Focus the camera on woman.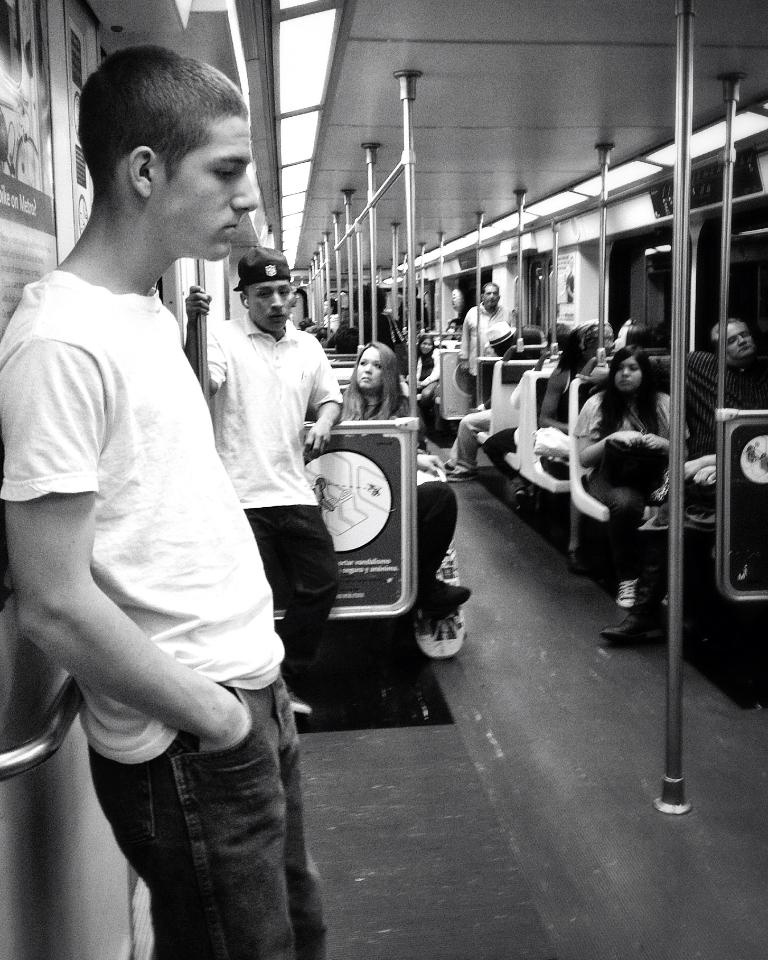
Focus region: {"left": 326, "top": 340, "right": 482, "bottom": 619}.
